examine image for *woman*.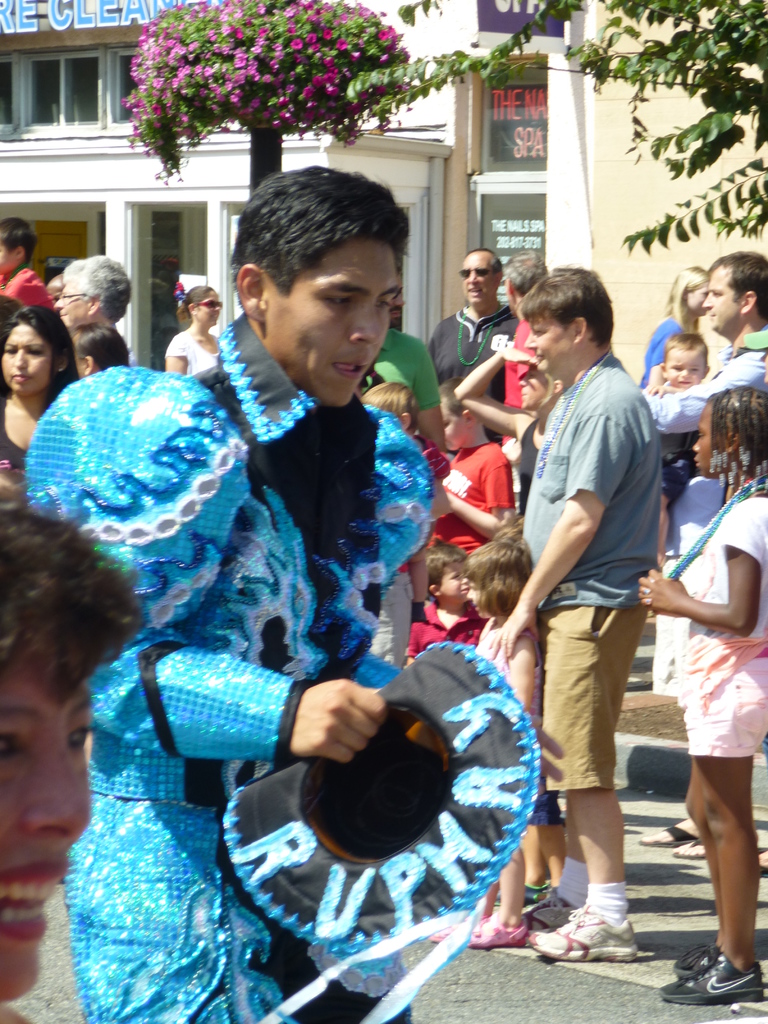
Examination result: Rect(159, 288, 229, 376).
